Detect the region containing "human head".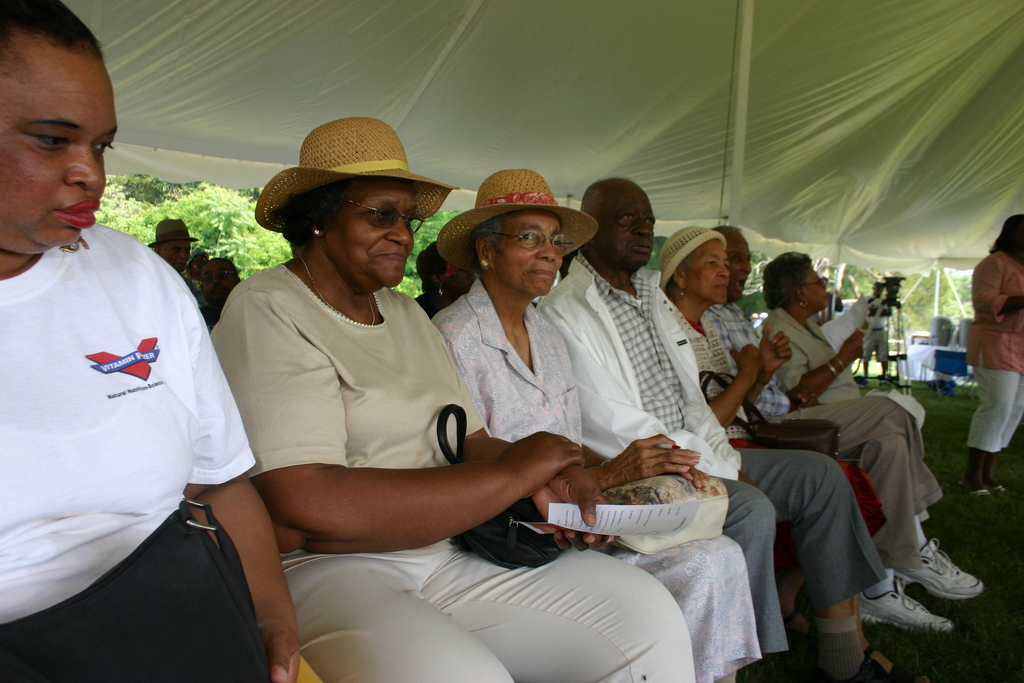
x1=657, y1=222, x2=728, y2=309.
